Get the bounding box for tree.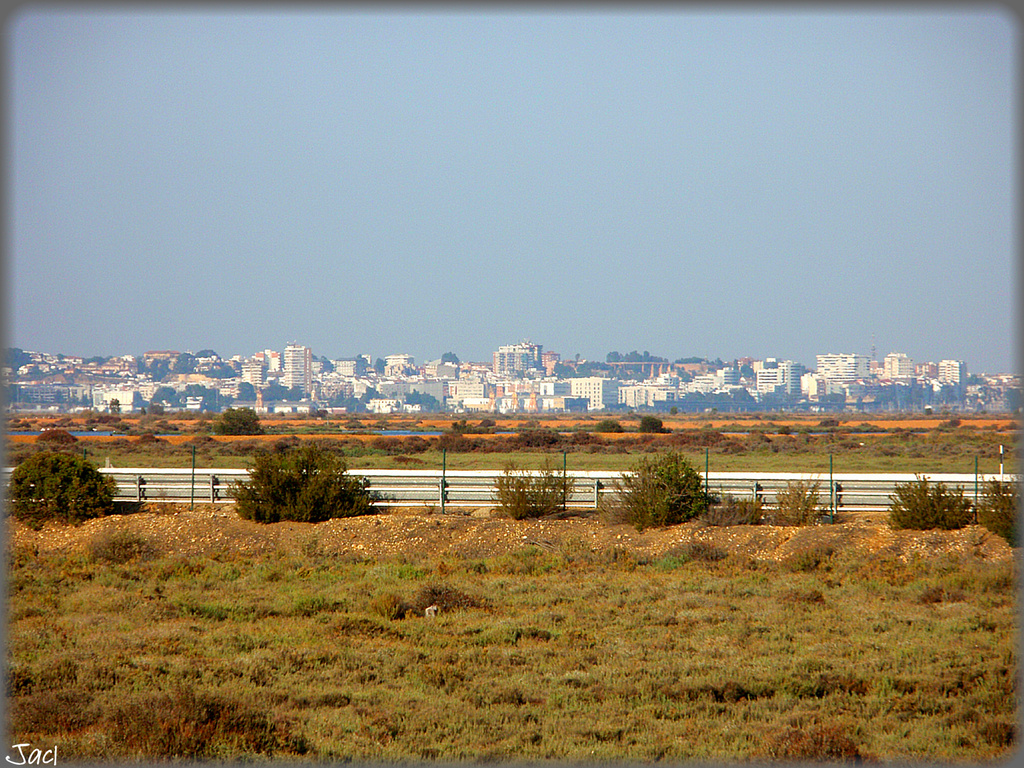
0,345,42,375.
